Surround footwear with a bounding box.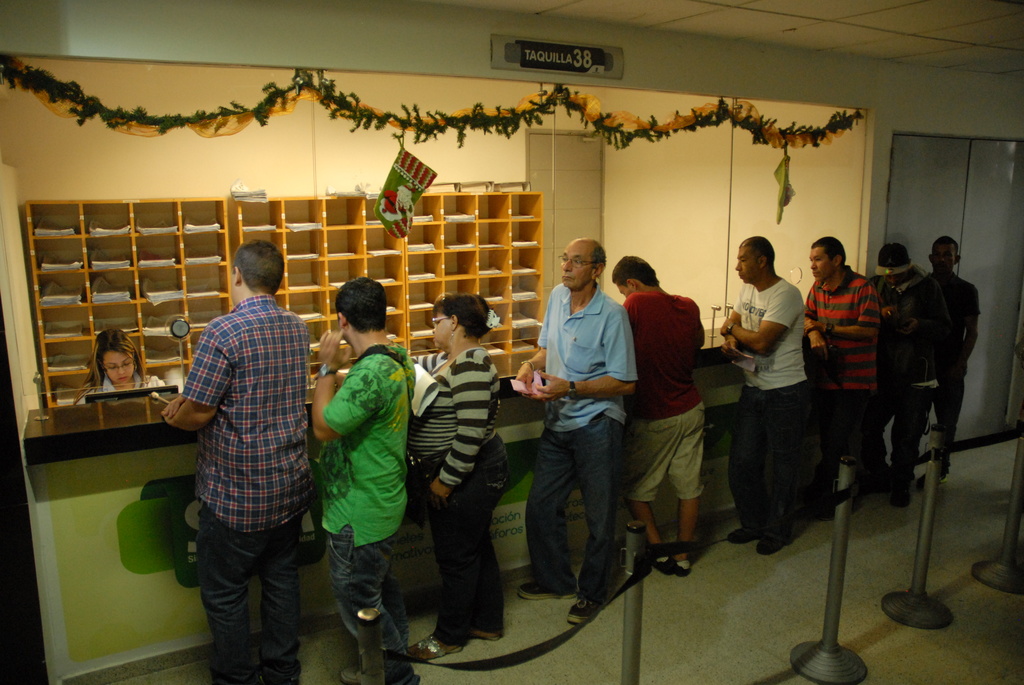
rect(567, 590, 600, 626).
